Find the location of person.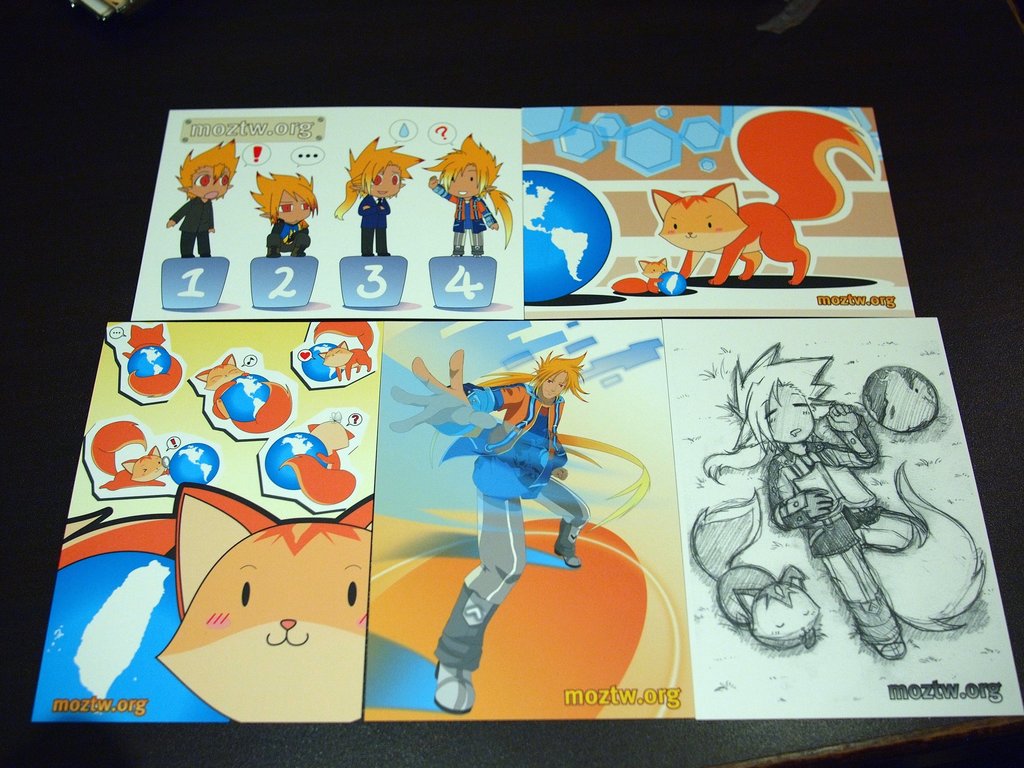
Location: detection(380, 339, 598, 707).
